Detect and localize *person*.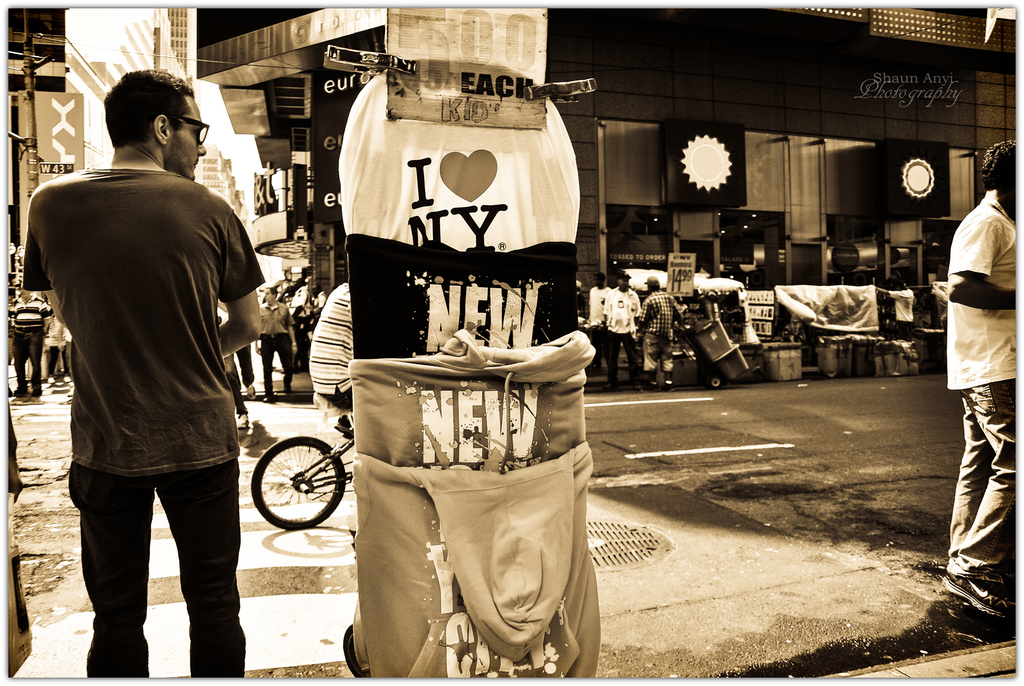
Localized at 23, 65, 259, 679.
